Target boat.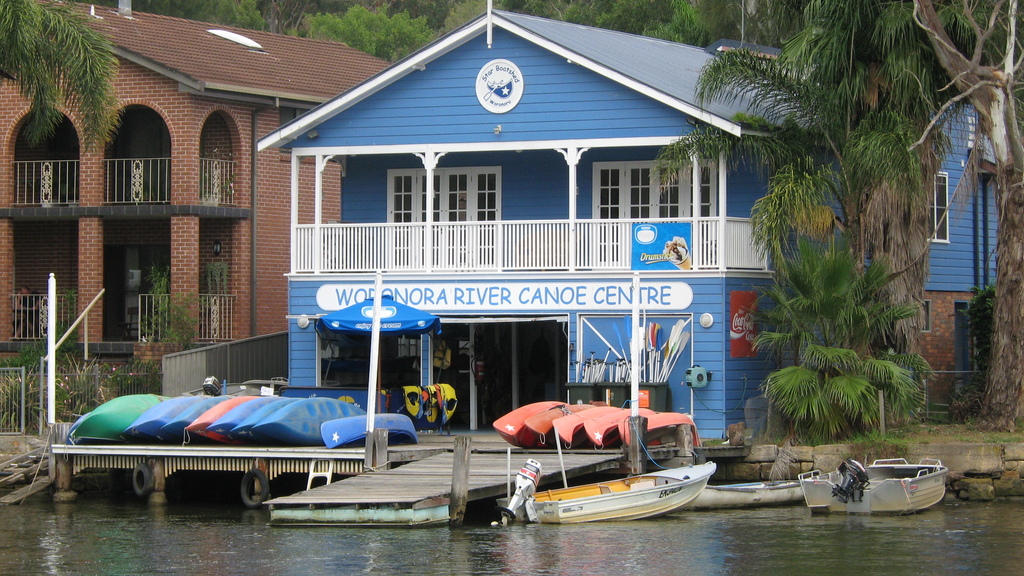
Target region: <bbox>486, 429, 727, 520</bbox>.
